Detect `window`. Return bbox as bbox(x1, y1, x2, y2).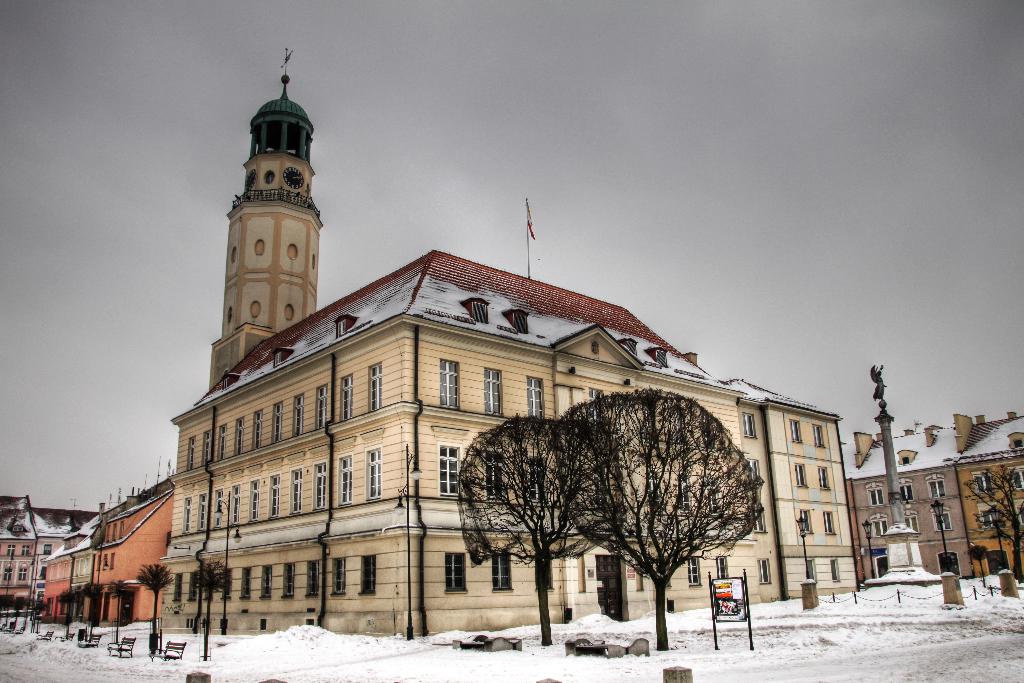
bbox(800, 511, 815, 535).
